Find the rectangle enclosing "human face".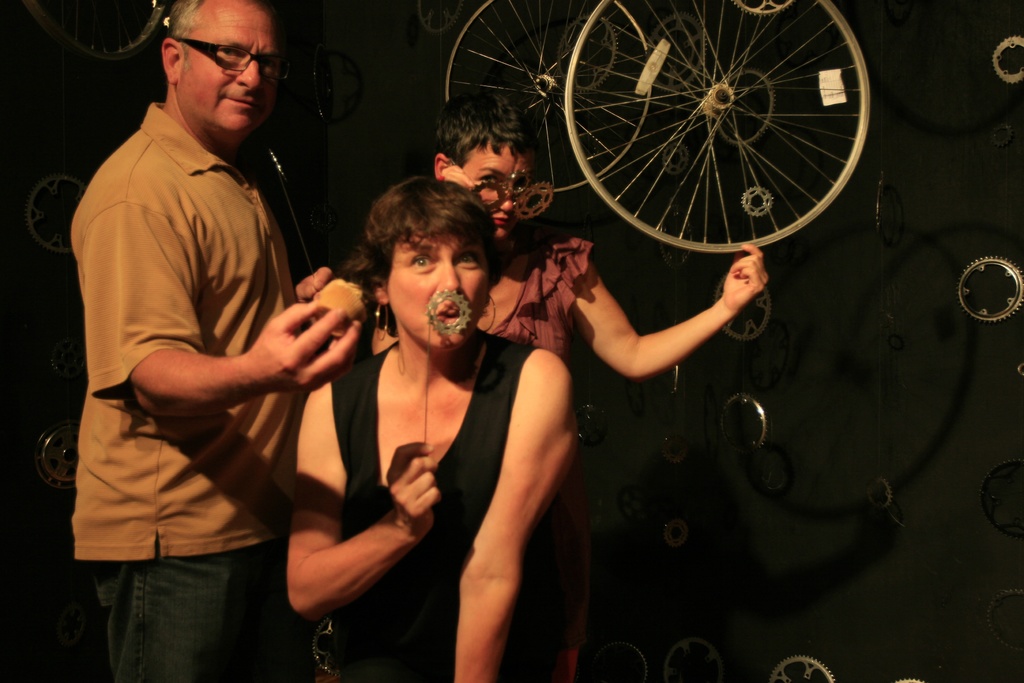
{"x1": 387, "y1": 220, "x2": 493, "y2": 349}.
